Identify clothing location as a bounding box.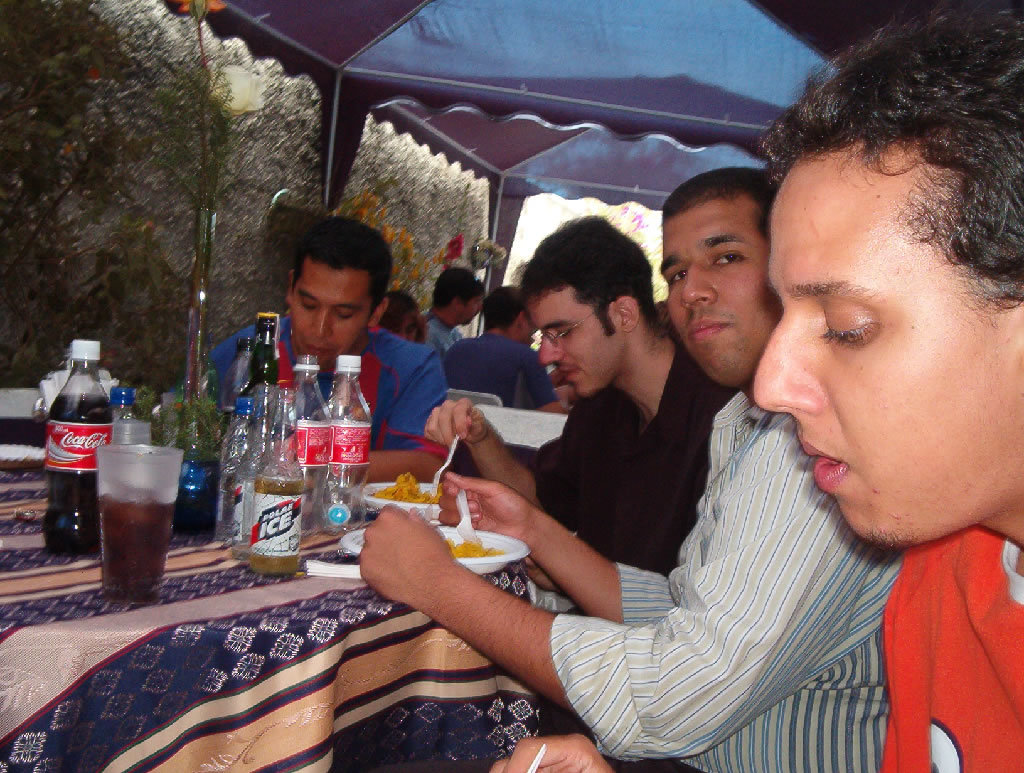
box(439, 332, 554, 411).
